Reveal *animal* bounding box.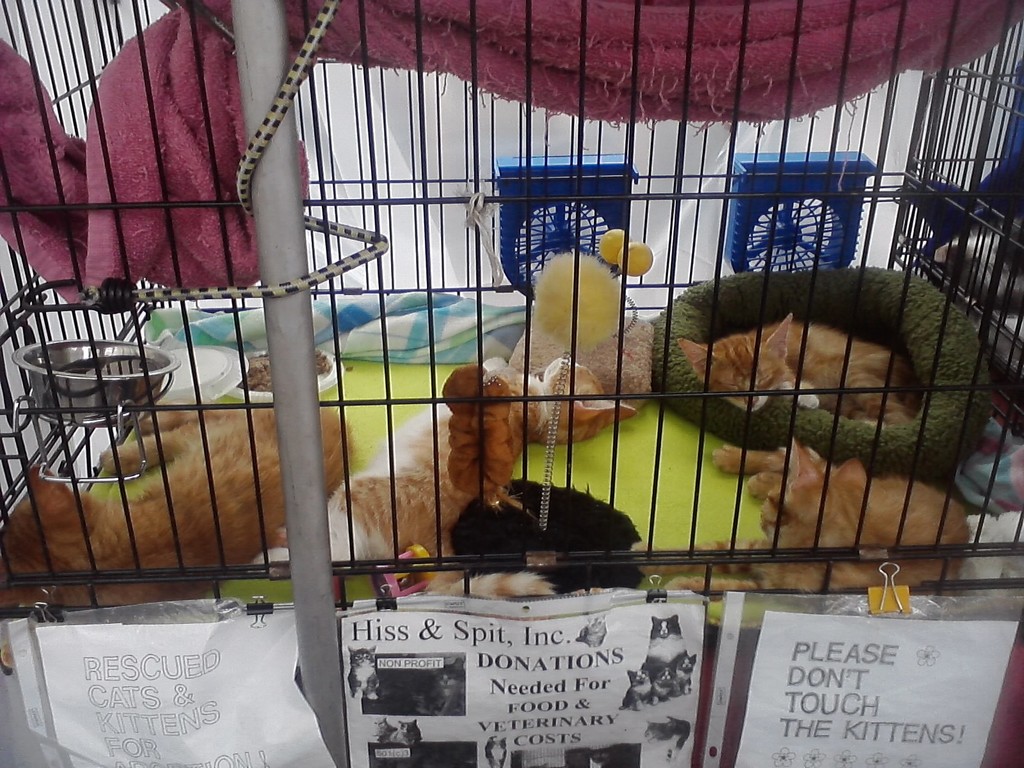
Revealed: [x1=631, y1=449, x2=968, y2=593].
